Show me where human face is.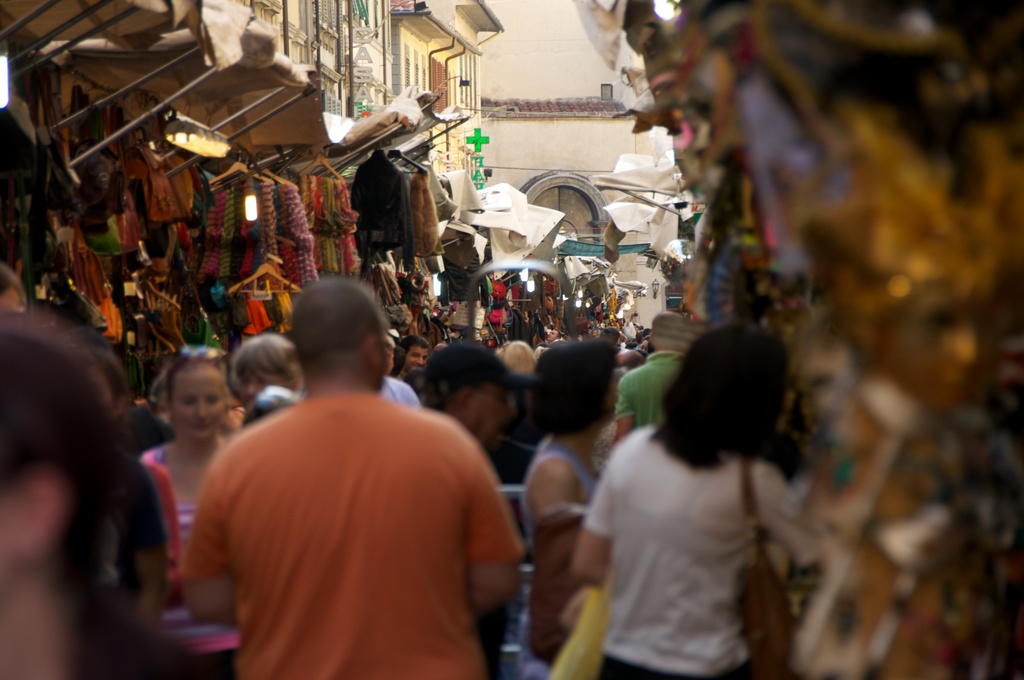
human face is at [x1=406, y1=346, x2=430, y2=376].
